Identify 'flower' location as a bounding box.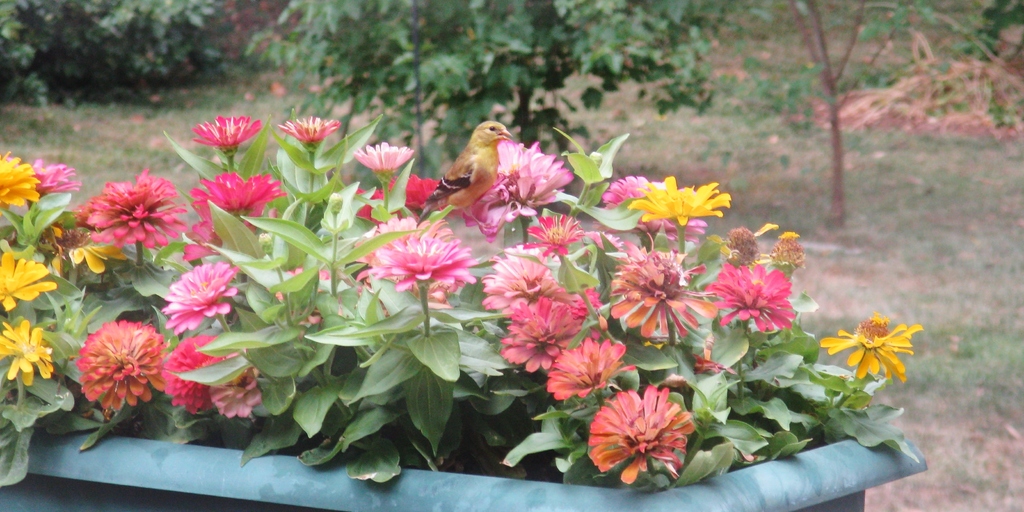
(left=605, top=177, right=708, bottom=243).
